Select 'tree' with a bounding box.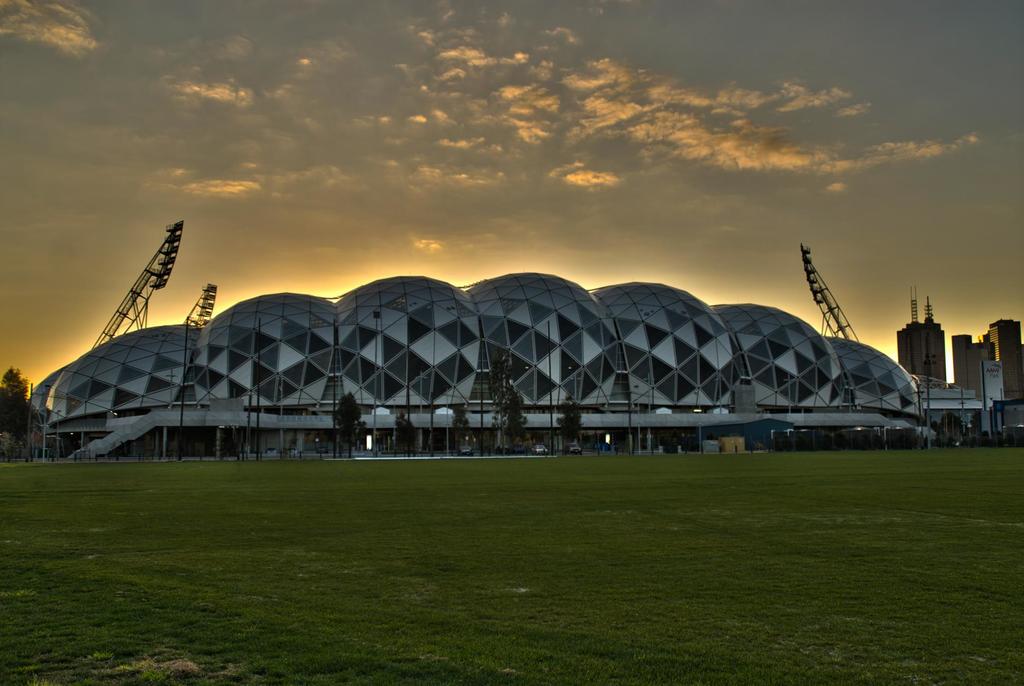
pyautogui.locateOnScreen(492, 381, 524, 464).
